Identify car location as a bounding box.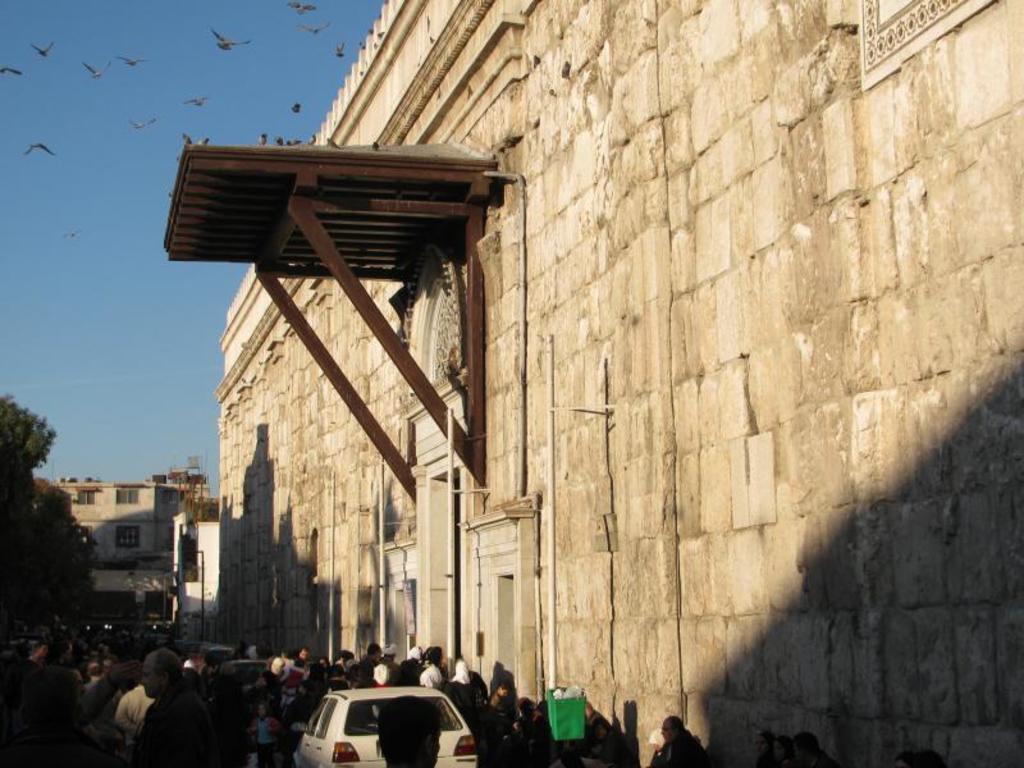
box=[300, 684, 465, 756].
